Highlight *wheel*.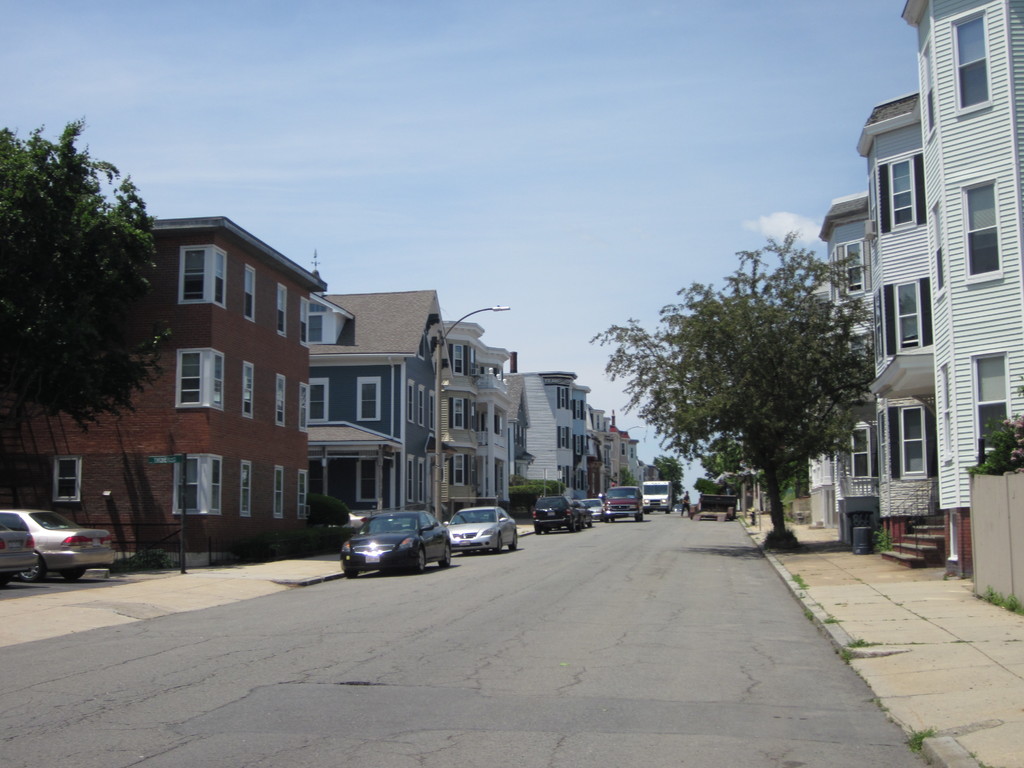
Highlighted region: <bbox>545, 524, 551, 535</bbox>.
